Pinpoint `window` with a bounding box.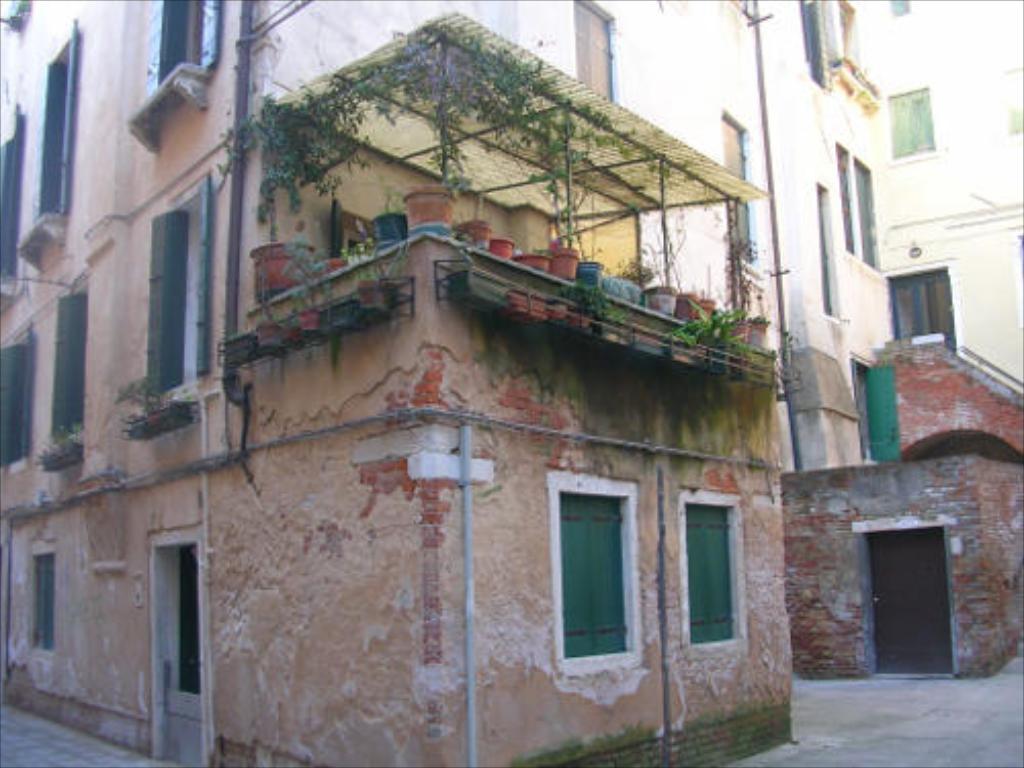
select_region(0, 111, 20, 287).
